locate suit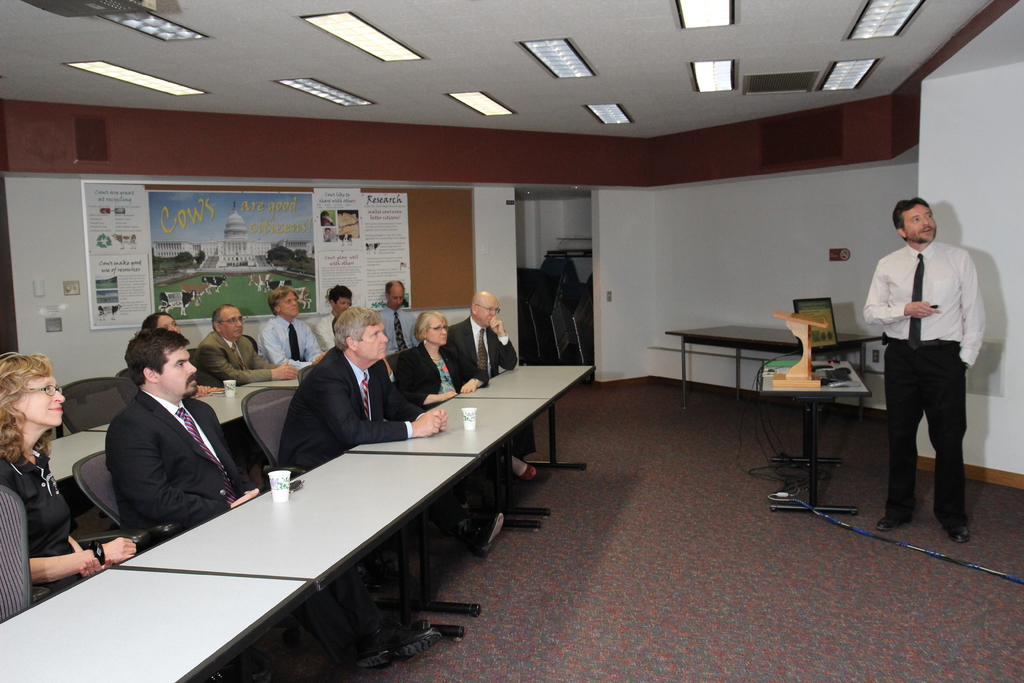
bbox=(192, 334, 276, 384)
